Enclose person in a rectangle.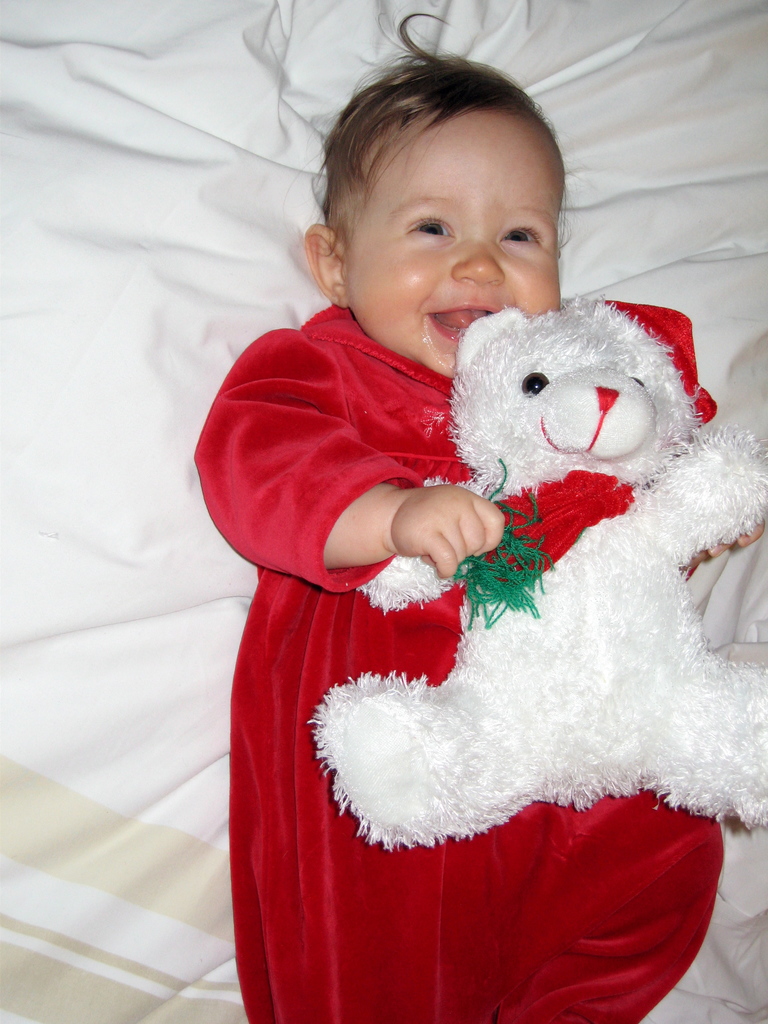
(249,134,726,962).
